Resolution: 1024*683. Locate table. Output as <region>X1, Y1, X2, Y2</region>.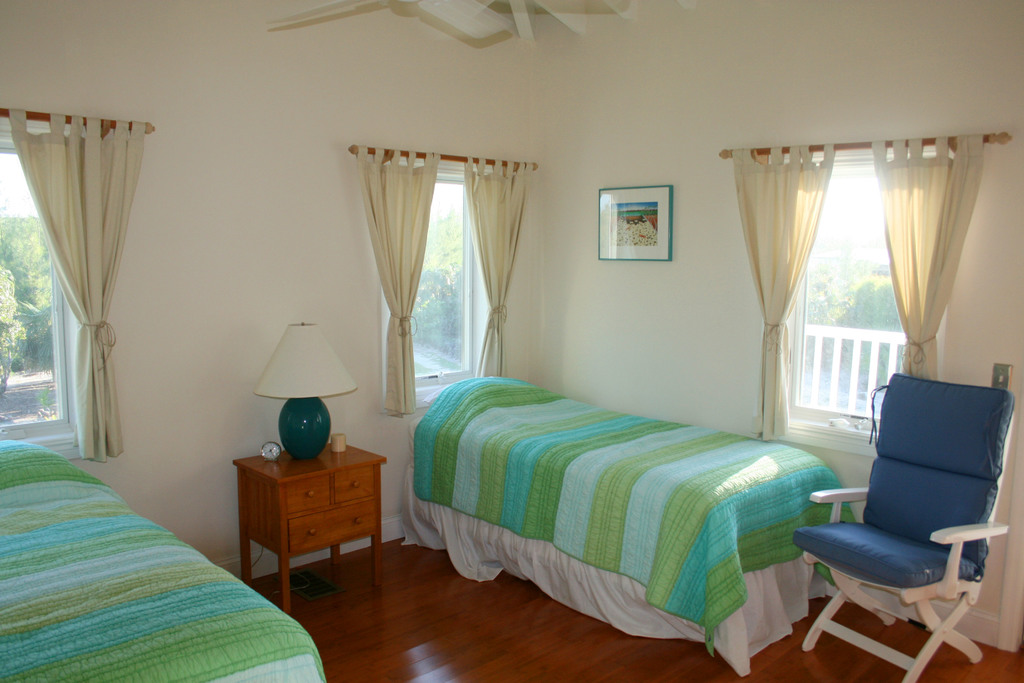
<region>209, 439, 394, 594</region>.
